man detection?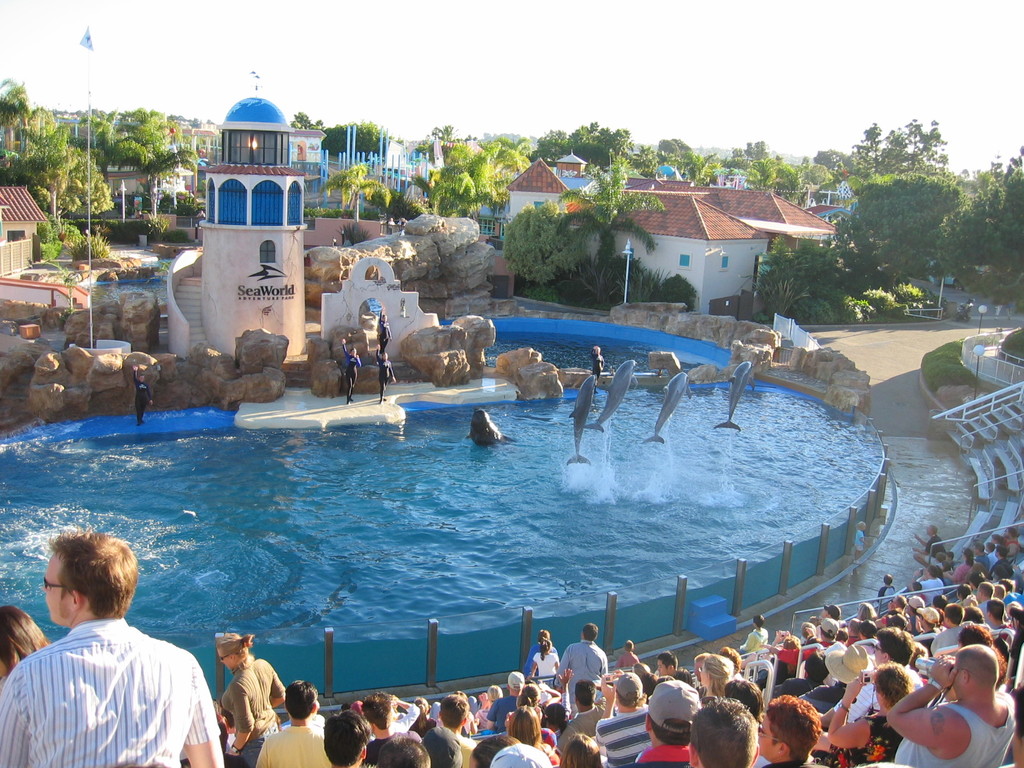
[556,673,615,761]
